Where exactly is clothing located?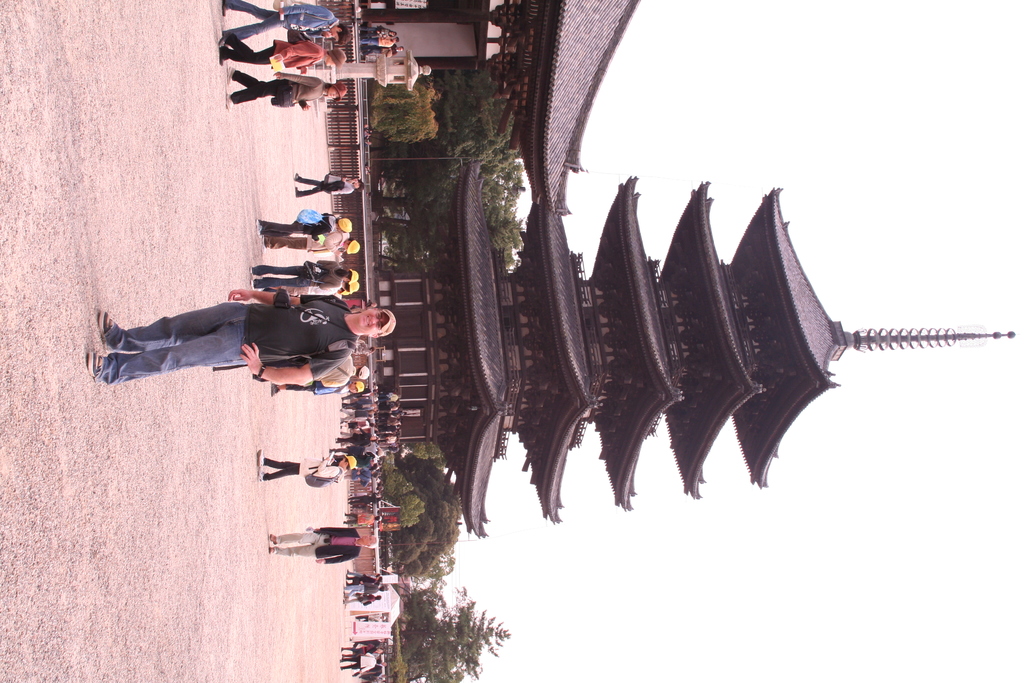
Its bounding box is [left=312, top=349, right=358, bottom=386].
